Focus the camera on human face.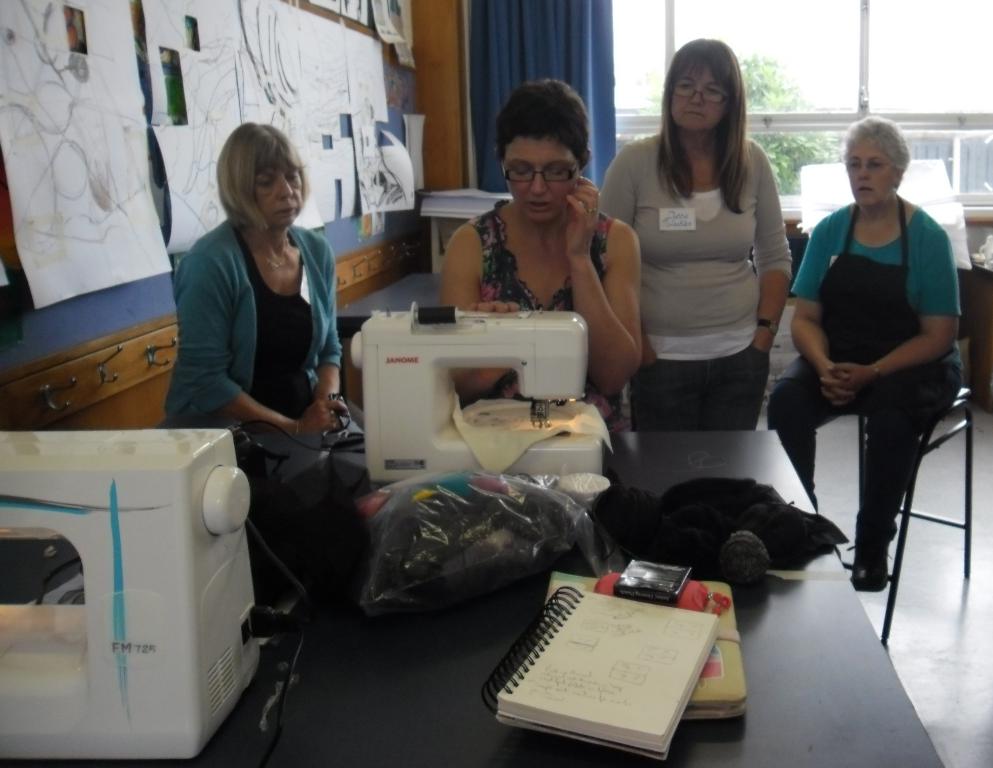
Focus region: 848 137 899 207.
